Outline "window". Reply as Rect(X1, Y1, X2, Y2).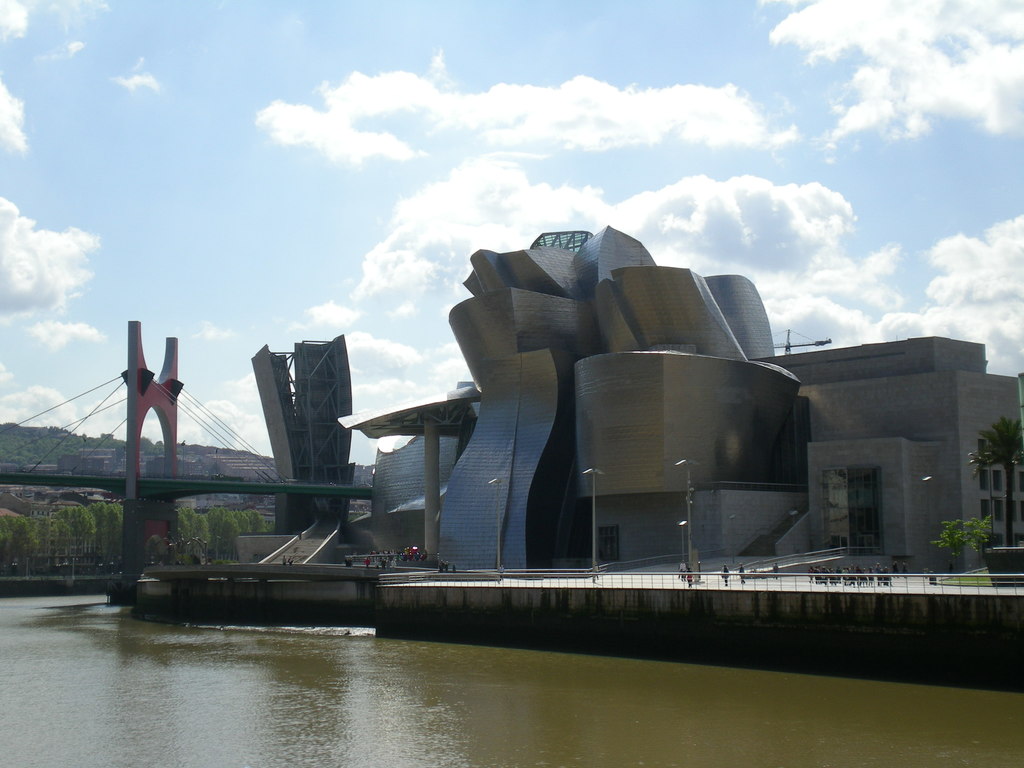
Rect(1016, 500, 1023, 525).
